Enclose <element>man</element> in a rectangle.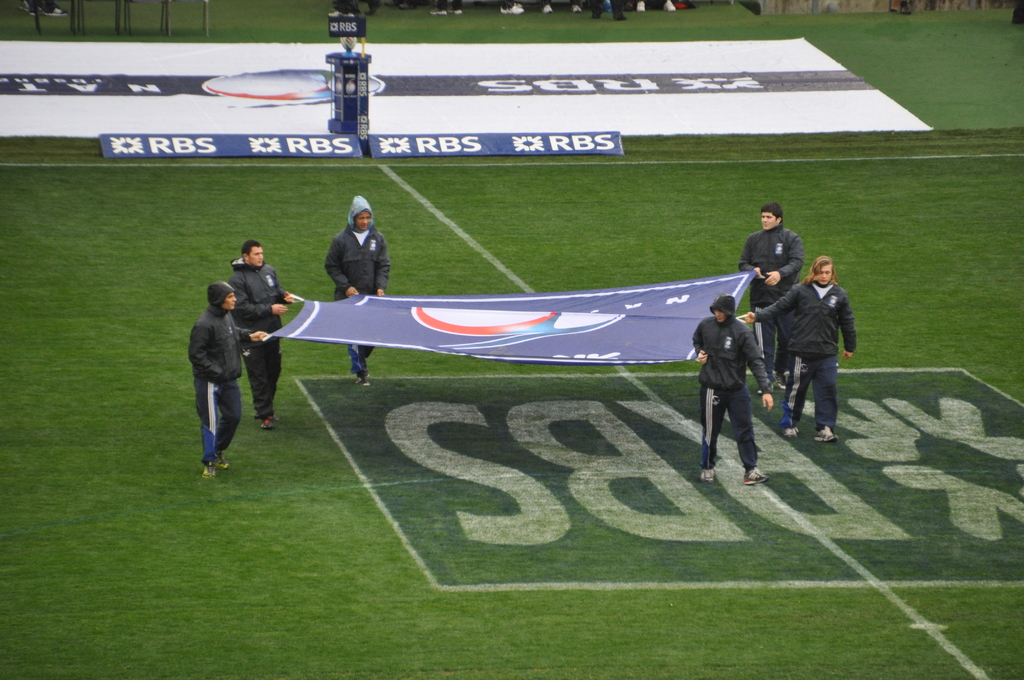
bbox=[181, 259, 257, 474].
